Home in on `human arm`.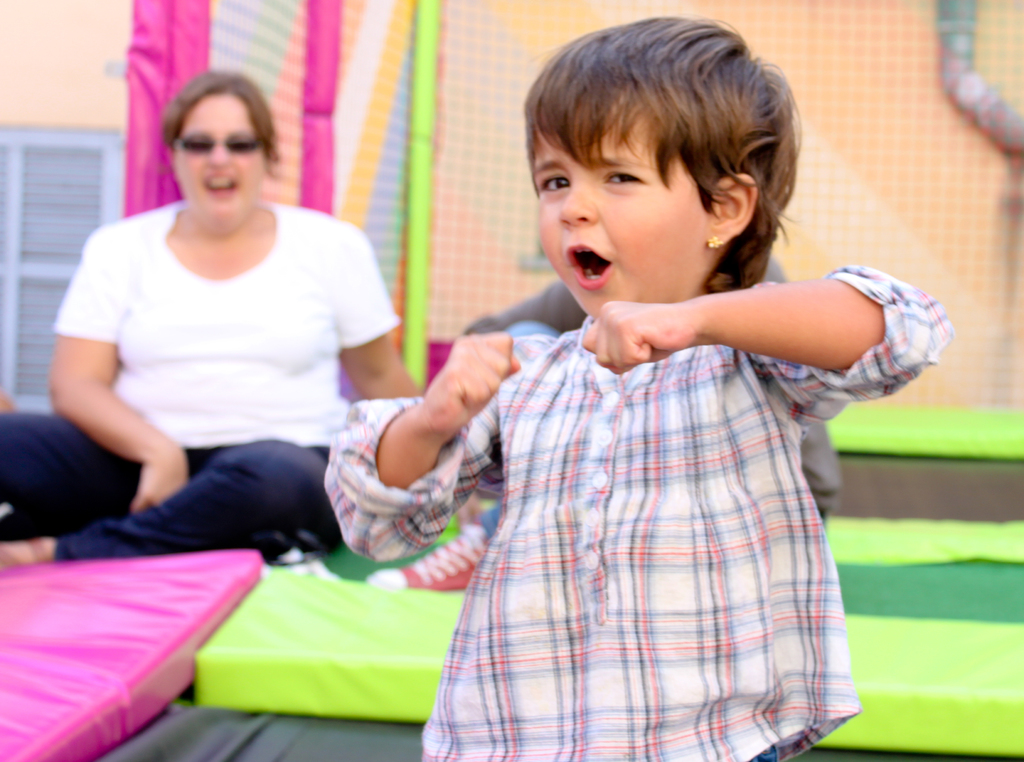
Homed in at (left=588, top=282, right=906, bottom=401).
